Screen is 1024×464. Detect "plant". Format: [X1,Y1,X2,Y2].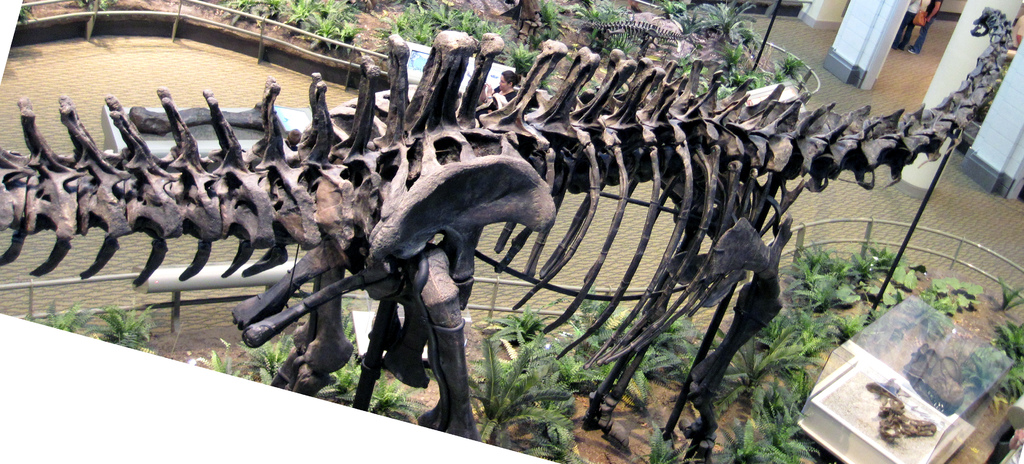
[312,0,343,39].
